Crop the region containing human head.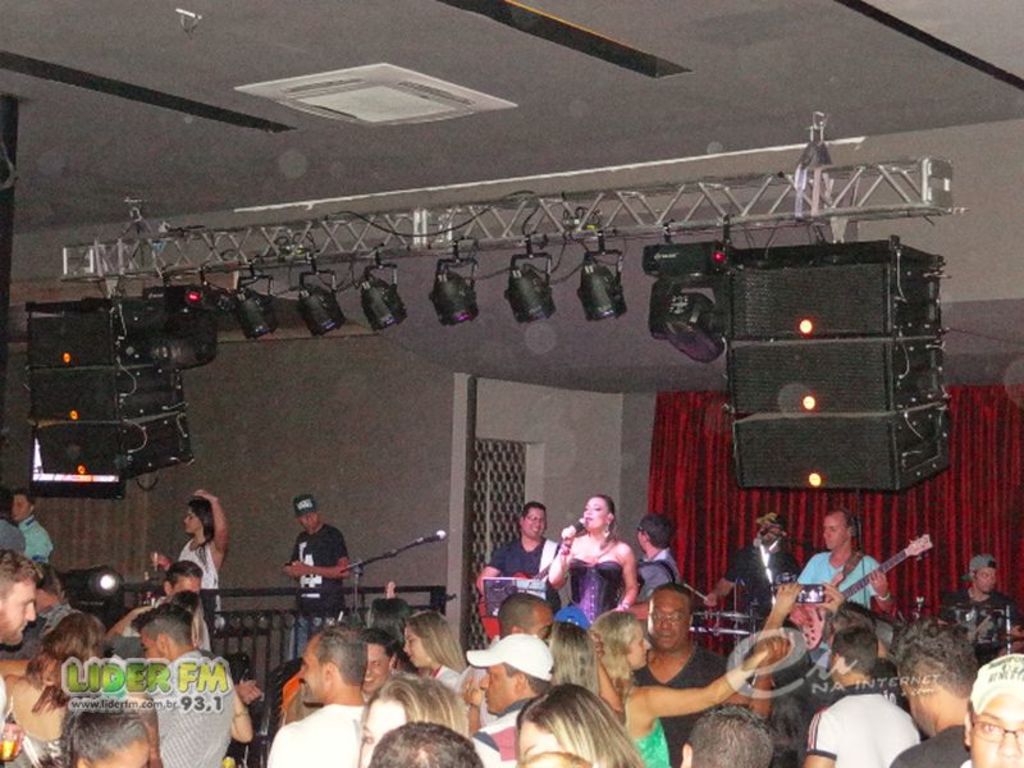
Crop region: (x1=358, y1=628, x2=403, y2=699).
